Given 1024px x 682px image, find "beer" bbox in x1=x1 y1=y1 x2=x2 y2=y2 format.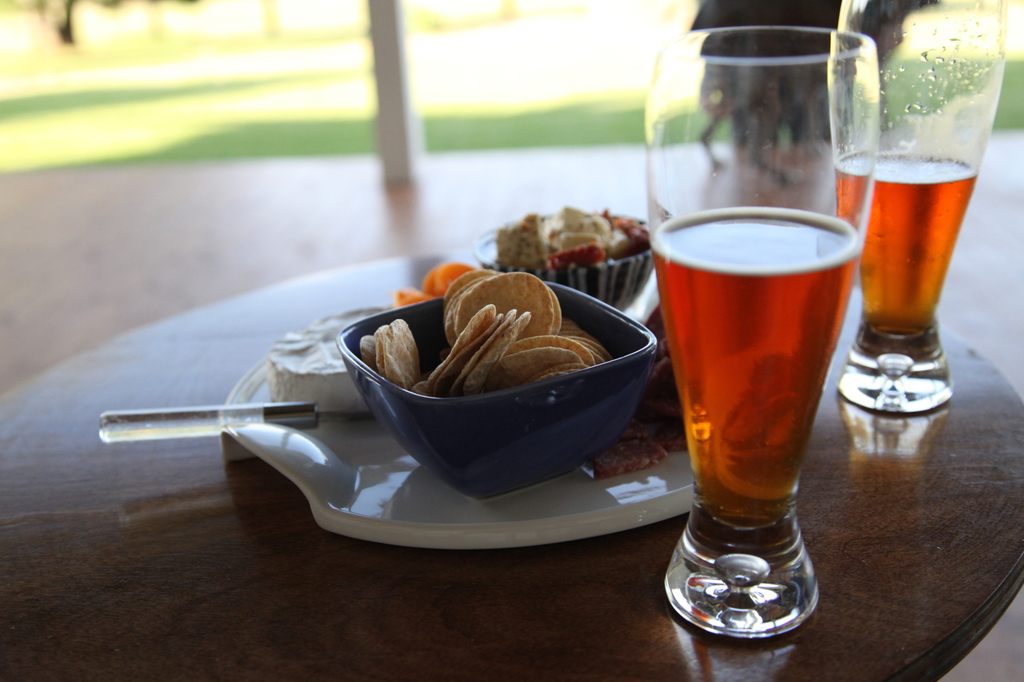
x1=829 y1=150 x2=980 y2=357.
